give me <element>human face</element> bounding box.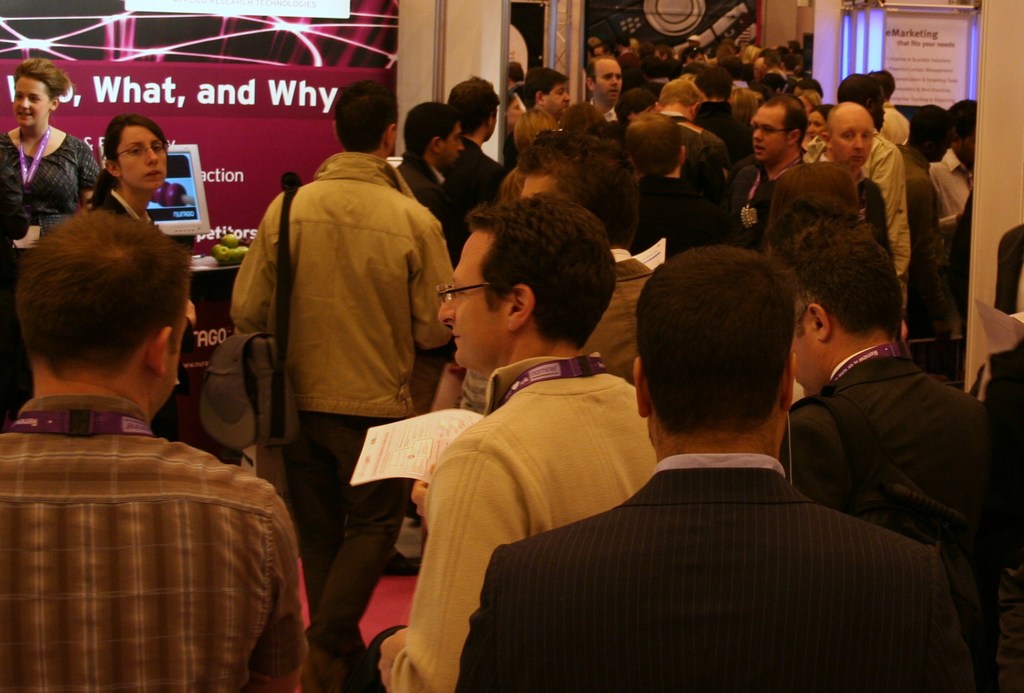
(829,115,872,165).
